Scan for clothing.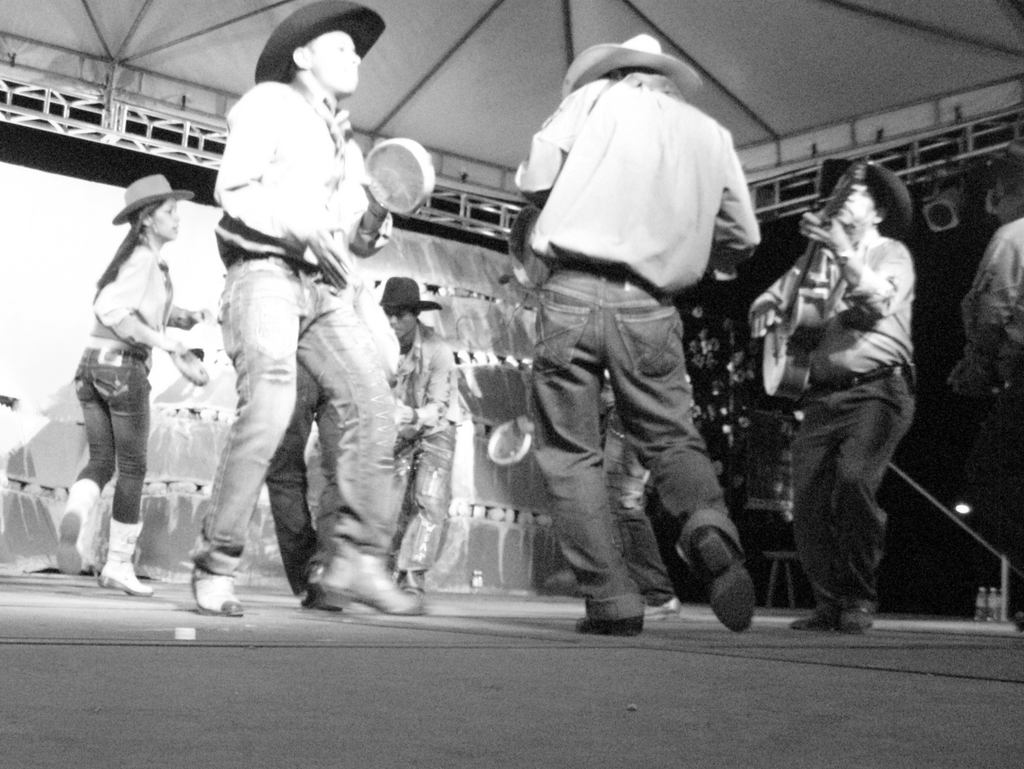
Scan result: x1=392 y1=320 x2=456 y2=573.
